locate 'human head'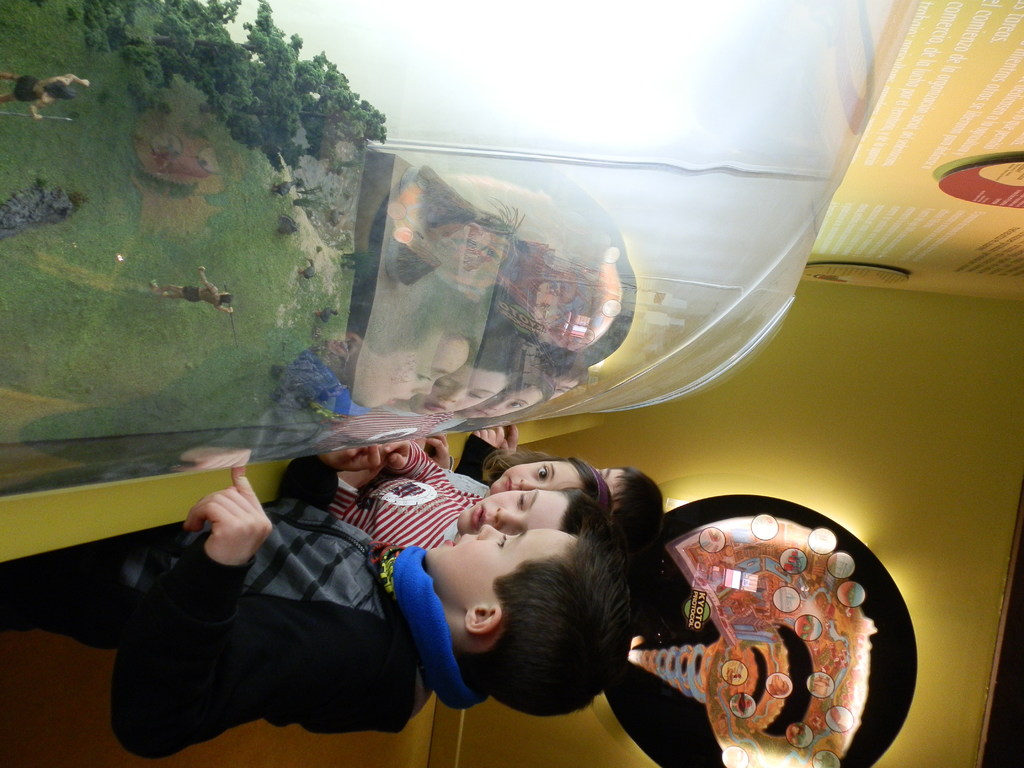
(599, 465, 666, 537)
